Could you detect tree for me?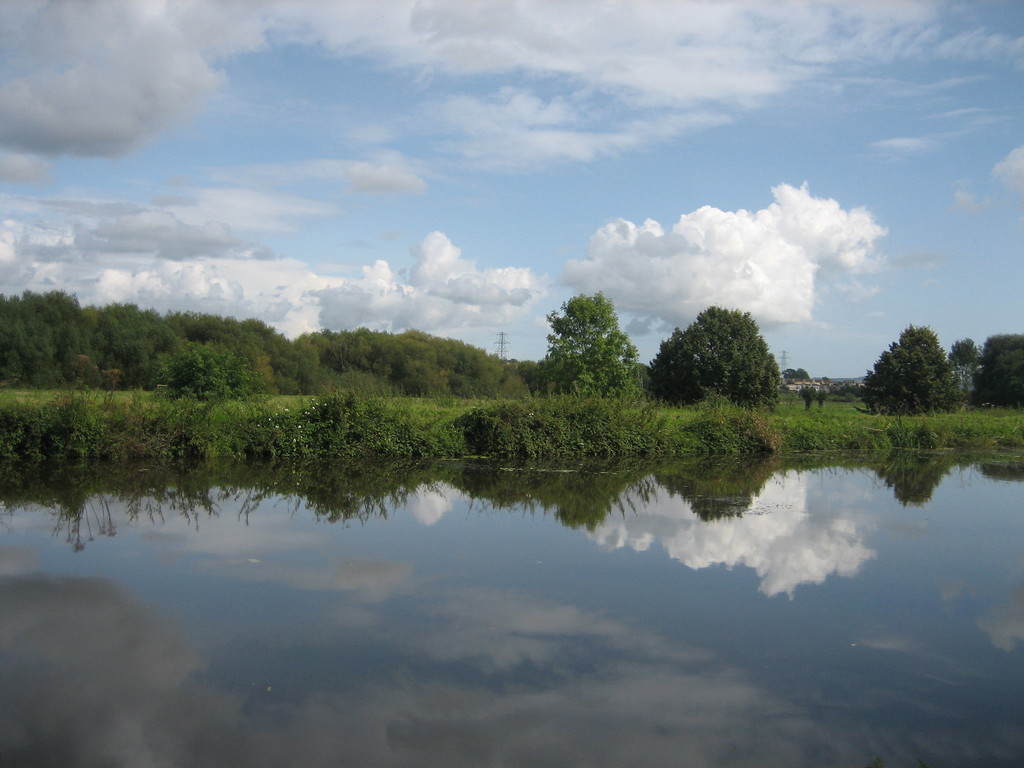
Detection result: [533, 285, 655, 396].
